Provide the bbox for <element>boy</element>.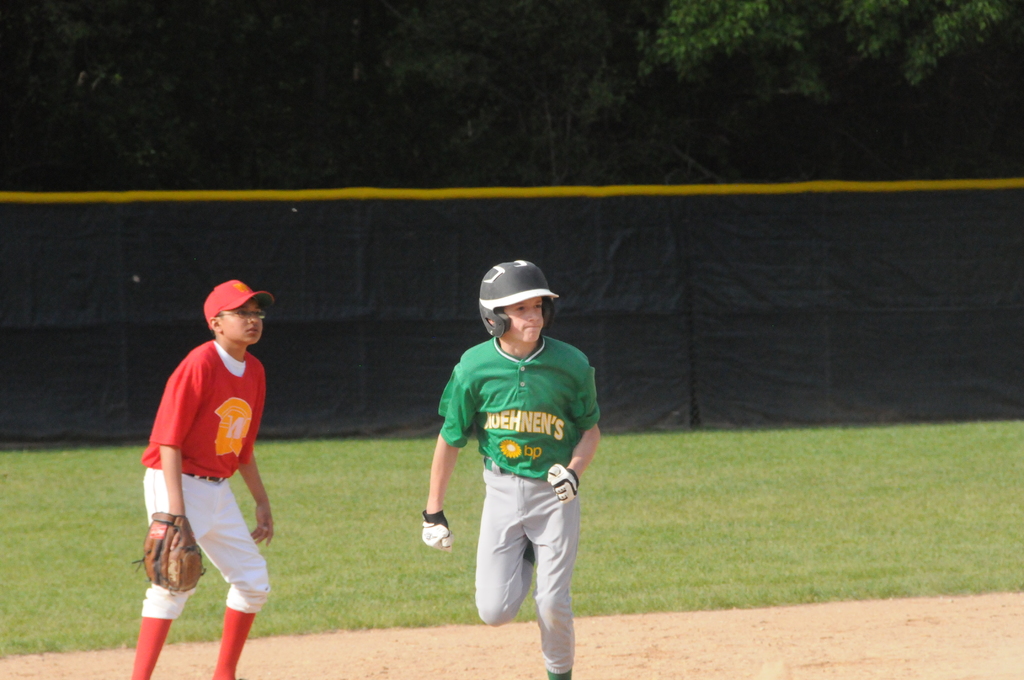
box(425, 257, 602, 679).
